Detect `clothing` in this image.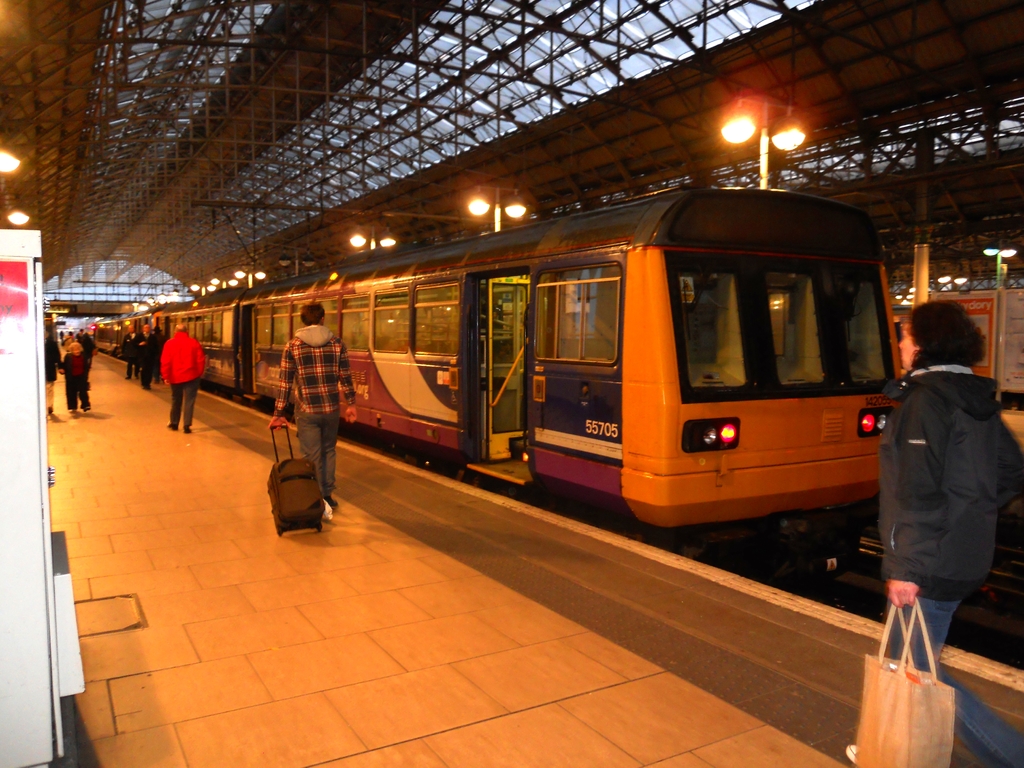
Detection: box=[132, 326, 159, 393].
